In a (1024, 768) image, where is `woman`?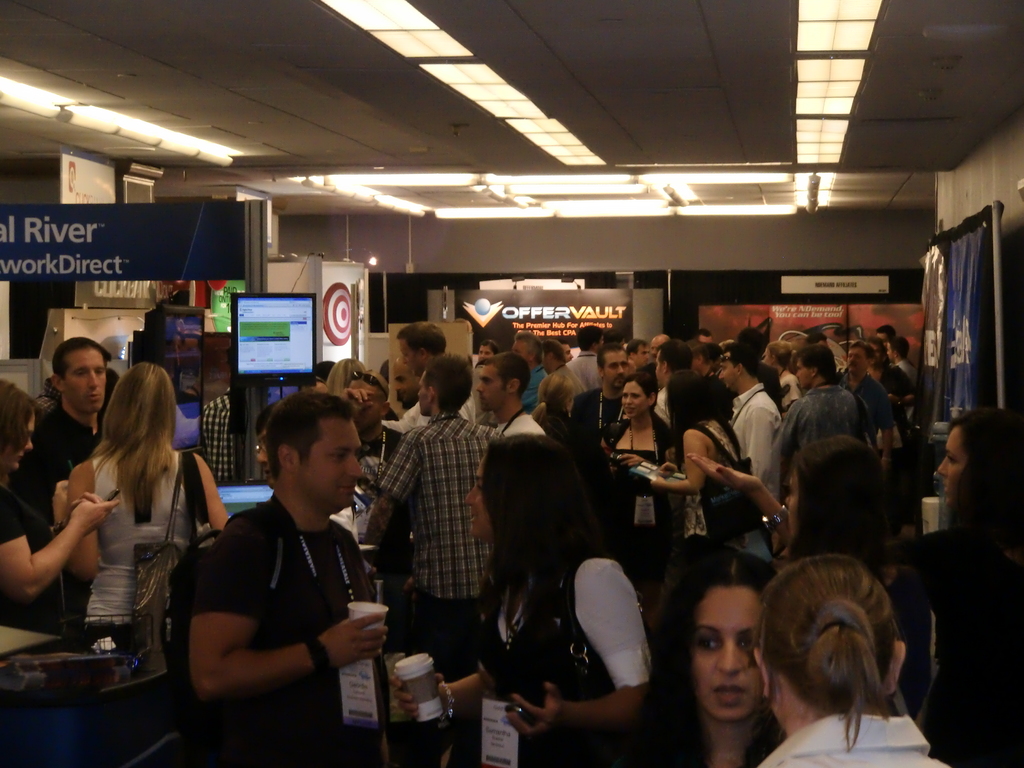
l=623, t=365, r=734, b=550.
